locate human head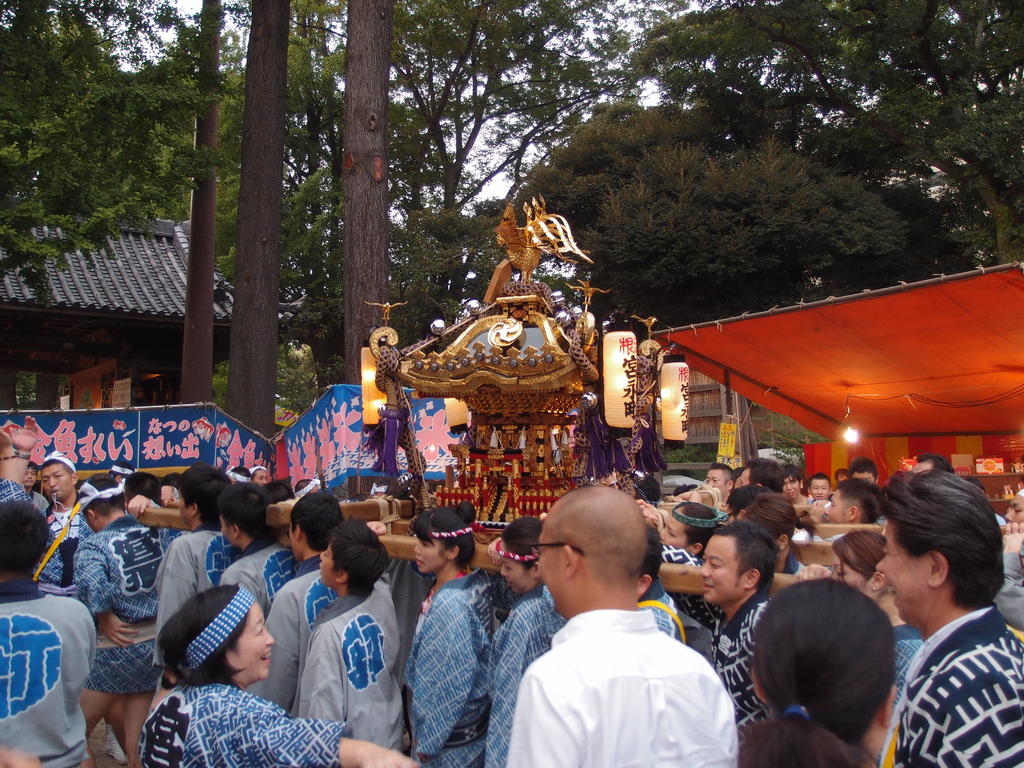
bbox(705, 460, 734, 506)
